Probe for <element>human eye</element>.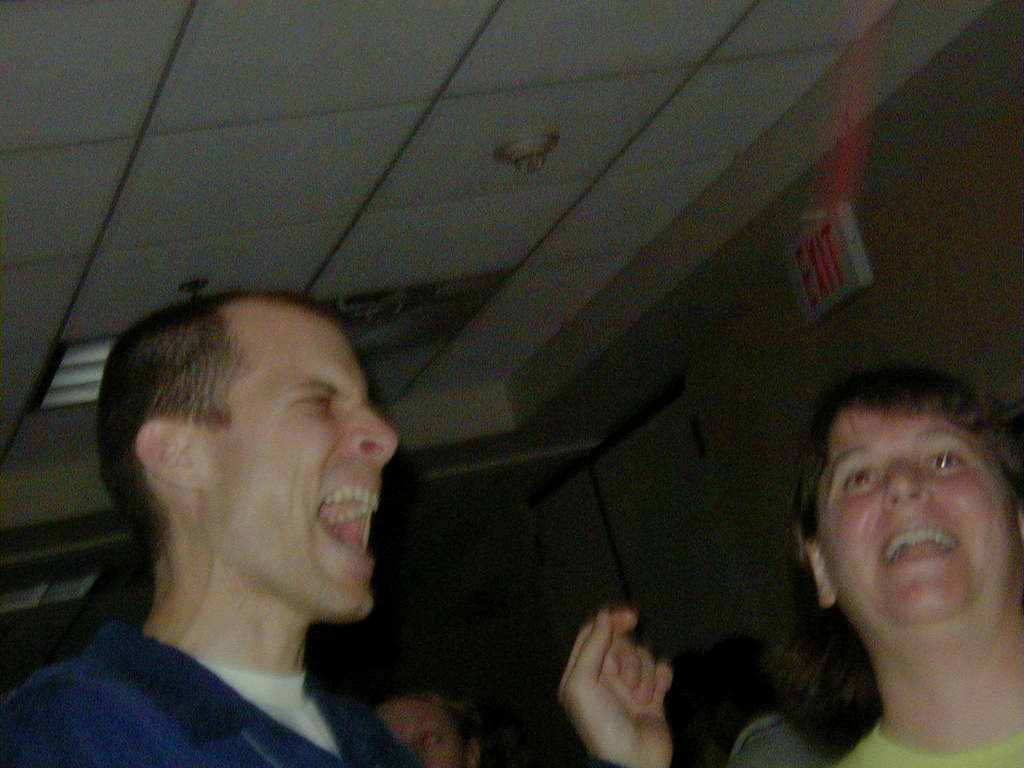
Probe result: x1=918 y1=446 x2=971 y2=481.
